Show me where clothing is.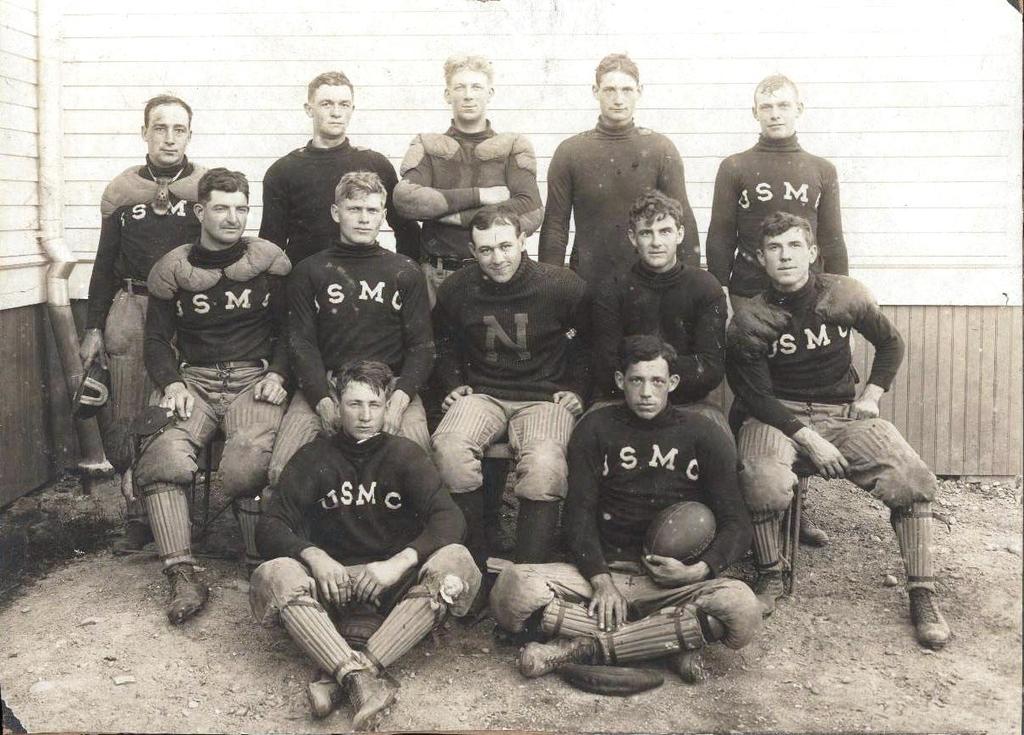
clothing is at pyautogui.locateOnScreen(581, 266, 741, 459).
